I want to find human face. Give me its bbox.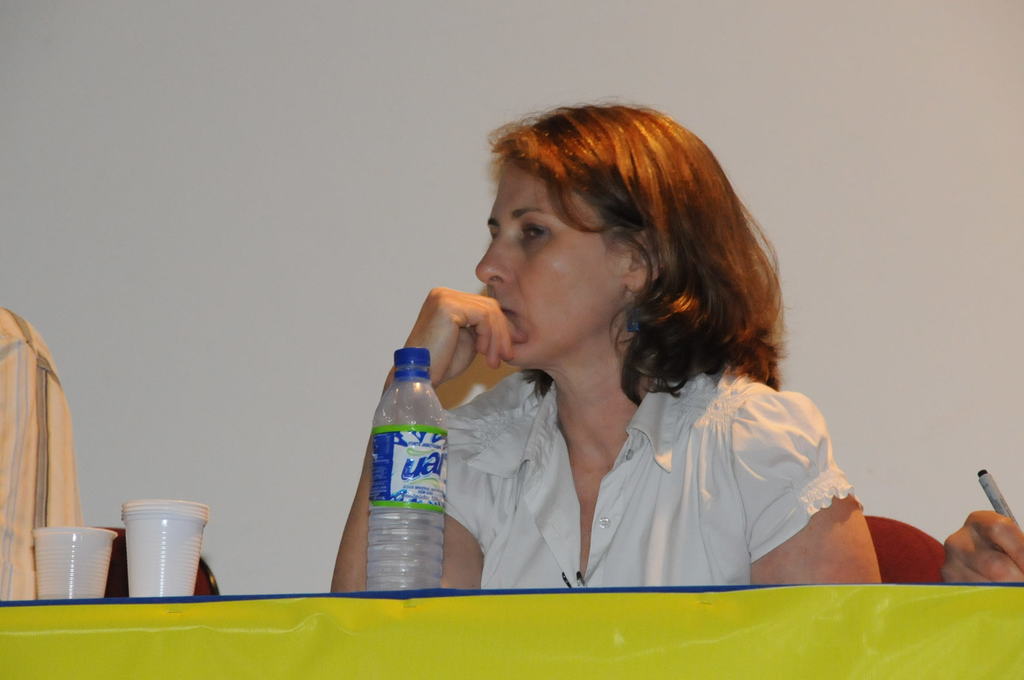
467, 157, 624, 367.
